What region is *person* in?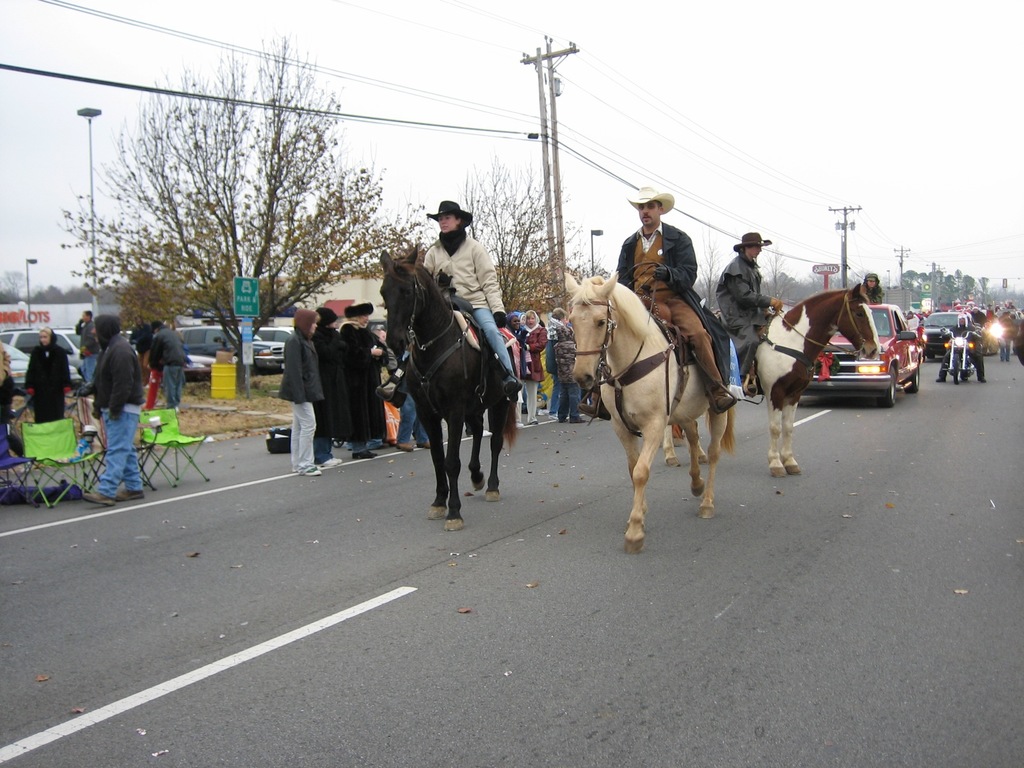
pyautogui.locateOnScreen(607, 182, 743, 421).
